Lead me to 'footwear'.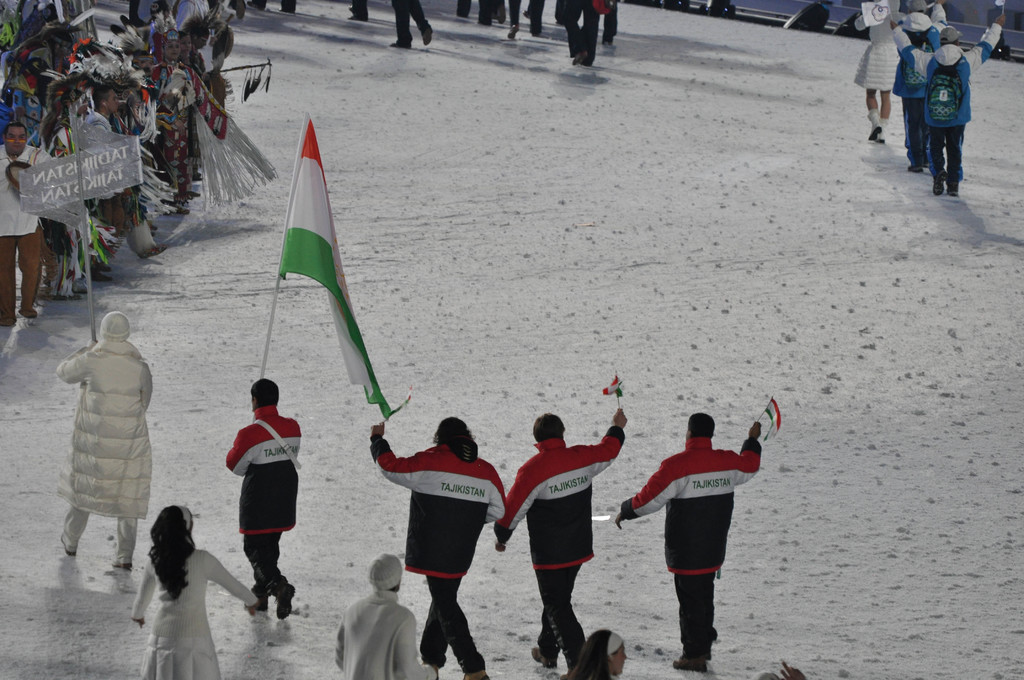
Lead to 278:6:295:15.
